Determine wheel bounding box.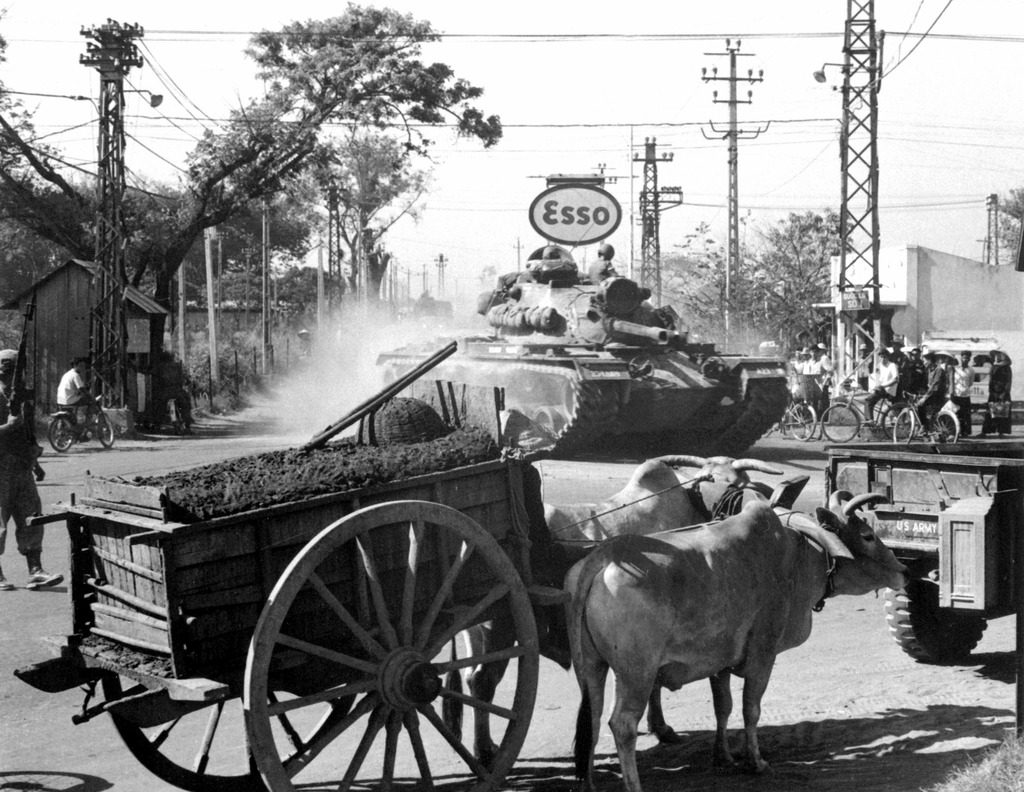
Determined: [x1=51, y1=418, x2=77, y2=450].
